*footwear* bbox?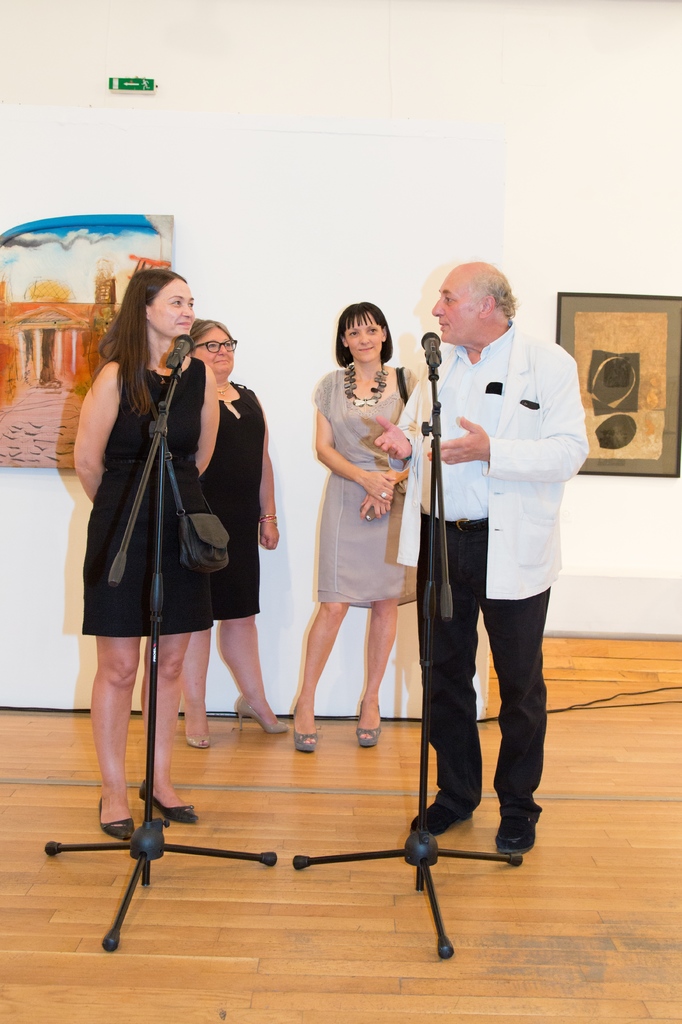
BBox(139, 780, 202, 827)
